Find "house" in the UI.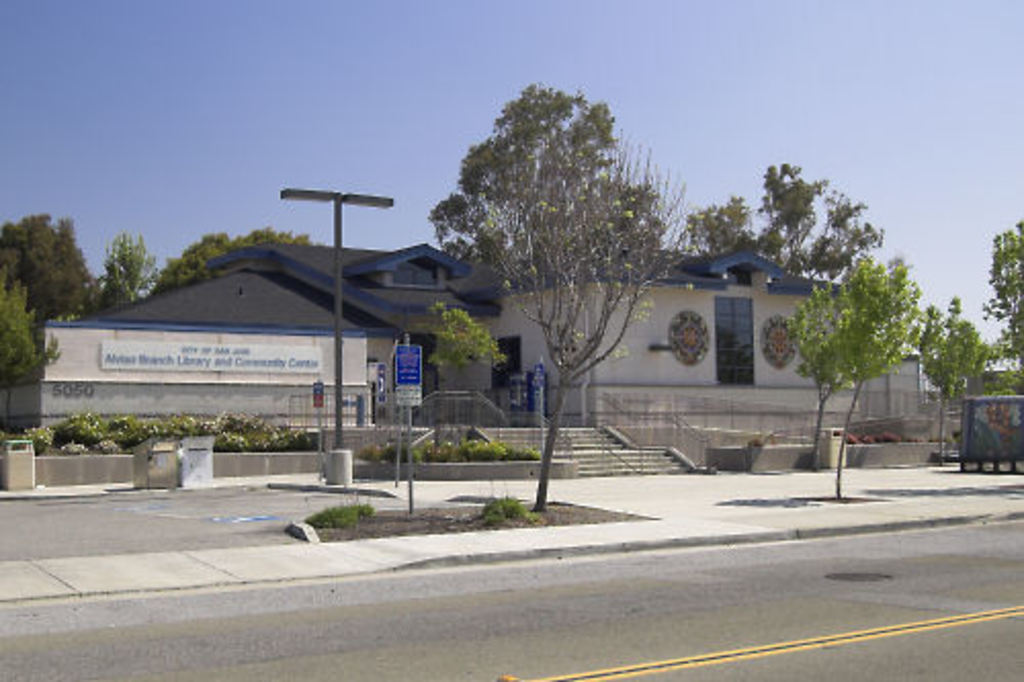
UI element at [left=586, top=215, right=870, bottom=465].
